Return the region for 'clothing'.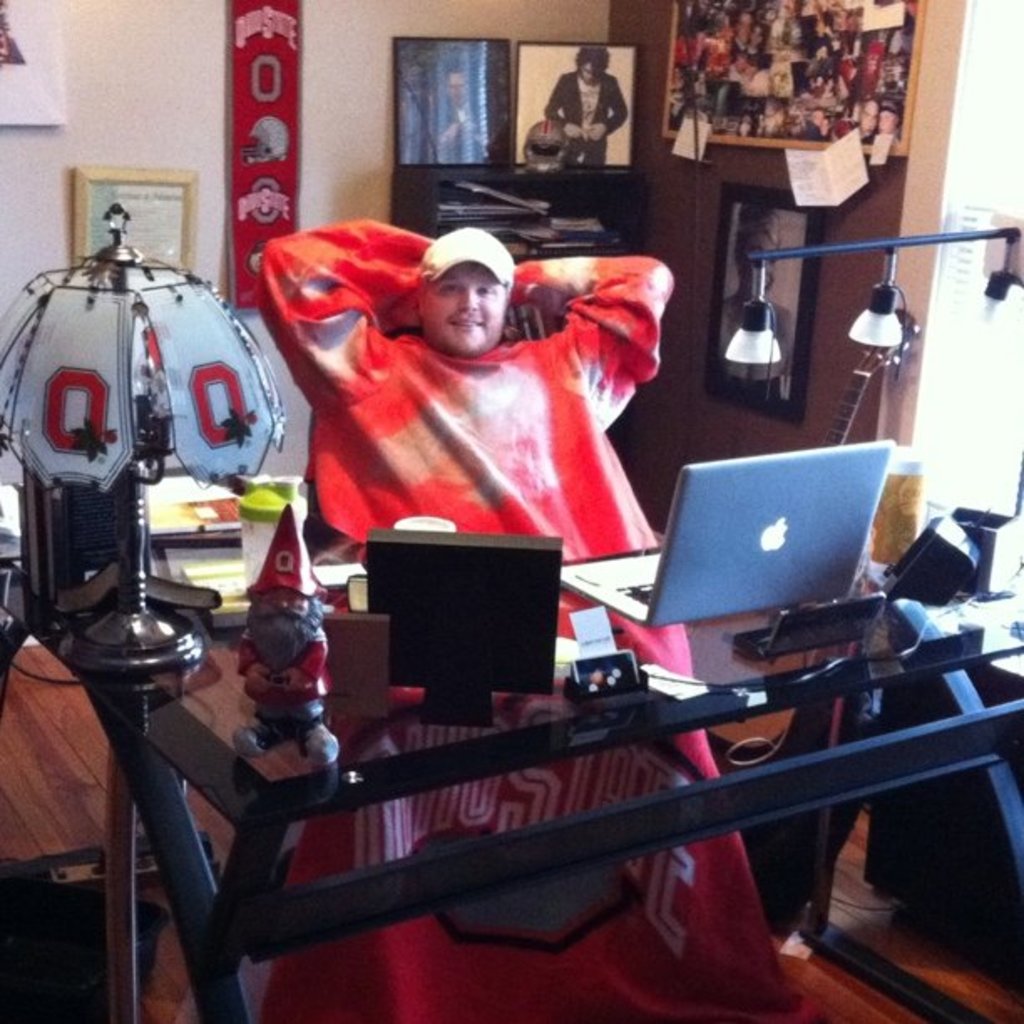
<bbox>542, 69, 629, 167</bbox>.
